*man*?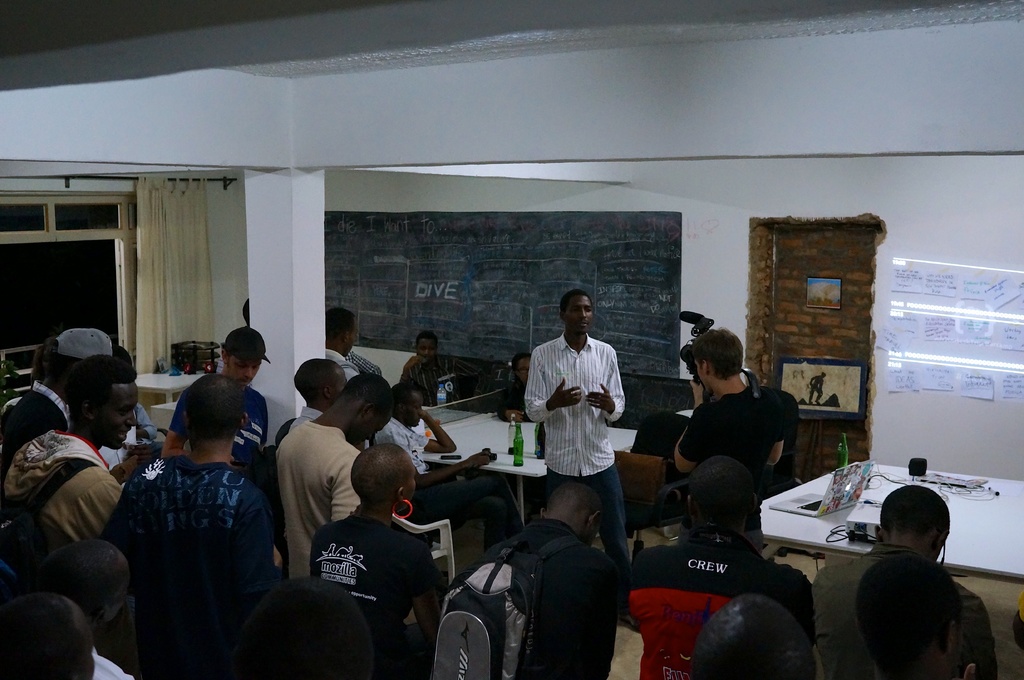
[435, 473, 634, 679]
